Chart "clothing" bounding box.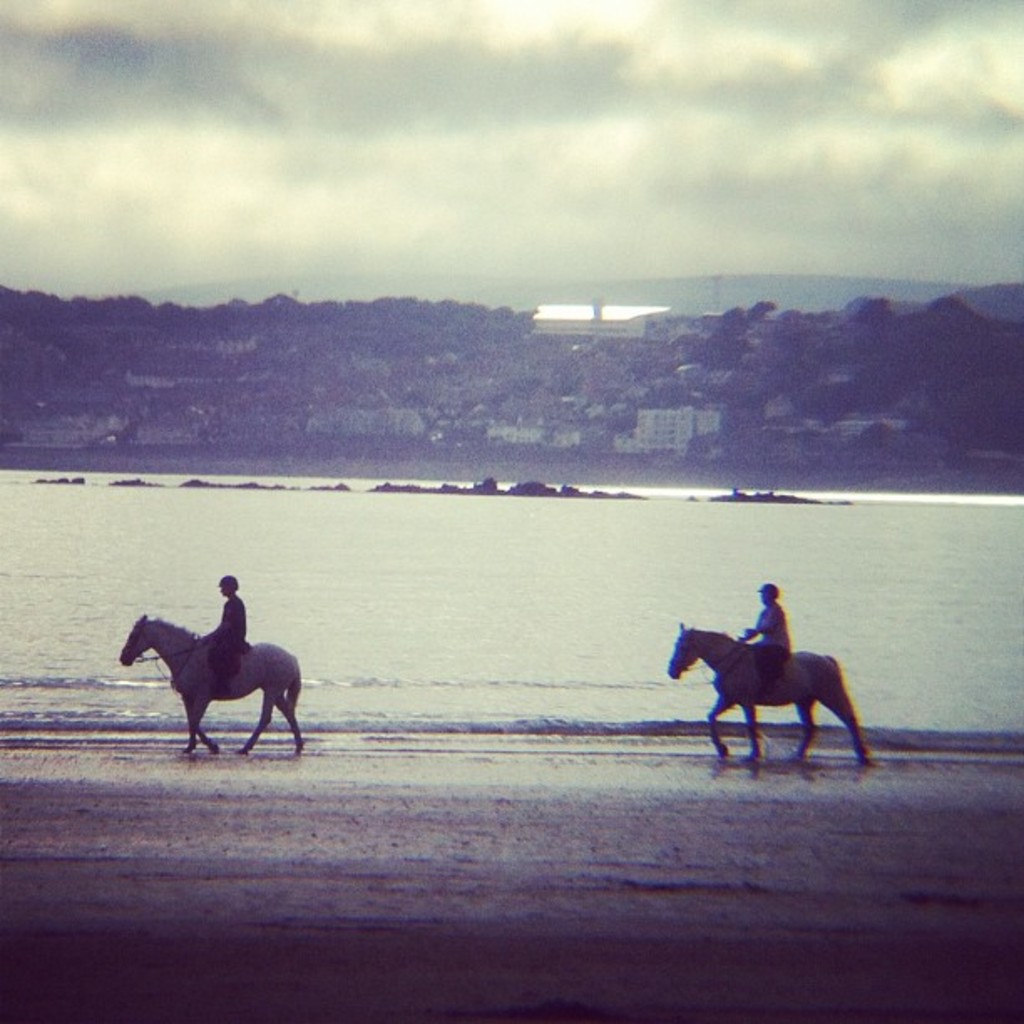
Charted: <bbox>204, 592, 246, 688</bbox>.
